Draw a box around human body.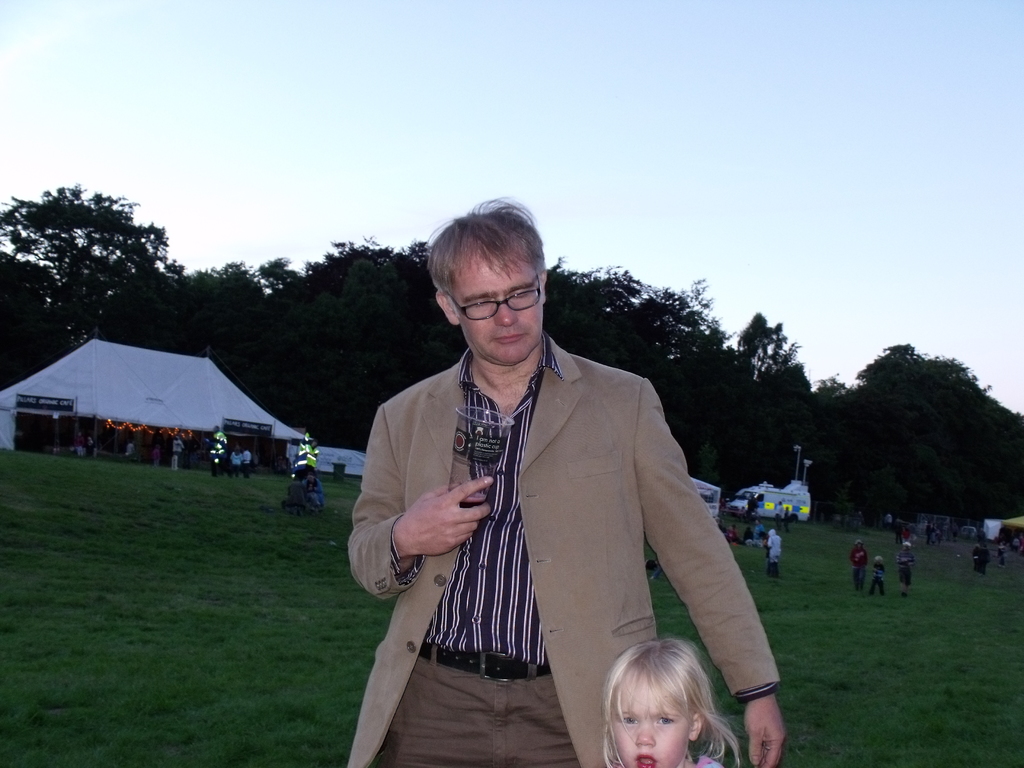
[977, 549, 989, 576].
